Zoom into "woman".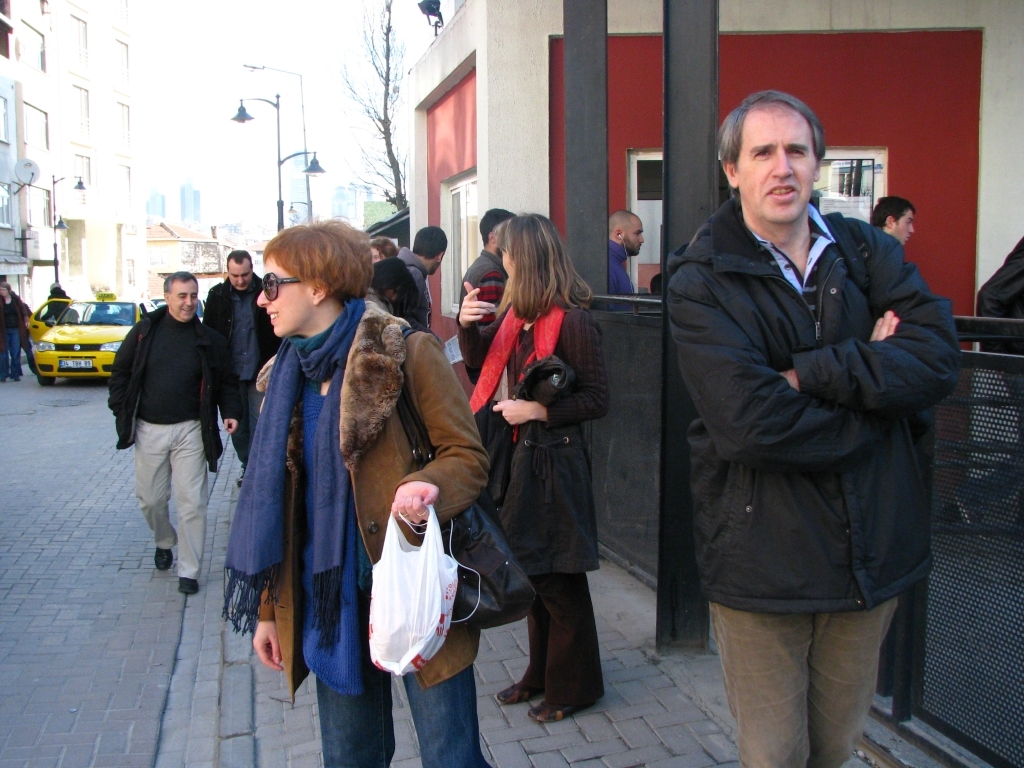
Zoom target: region(367, 236, 398, 267).
